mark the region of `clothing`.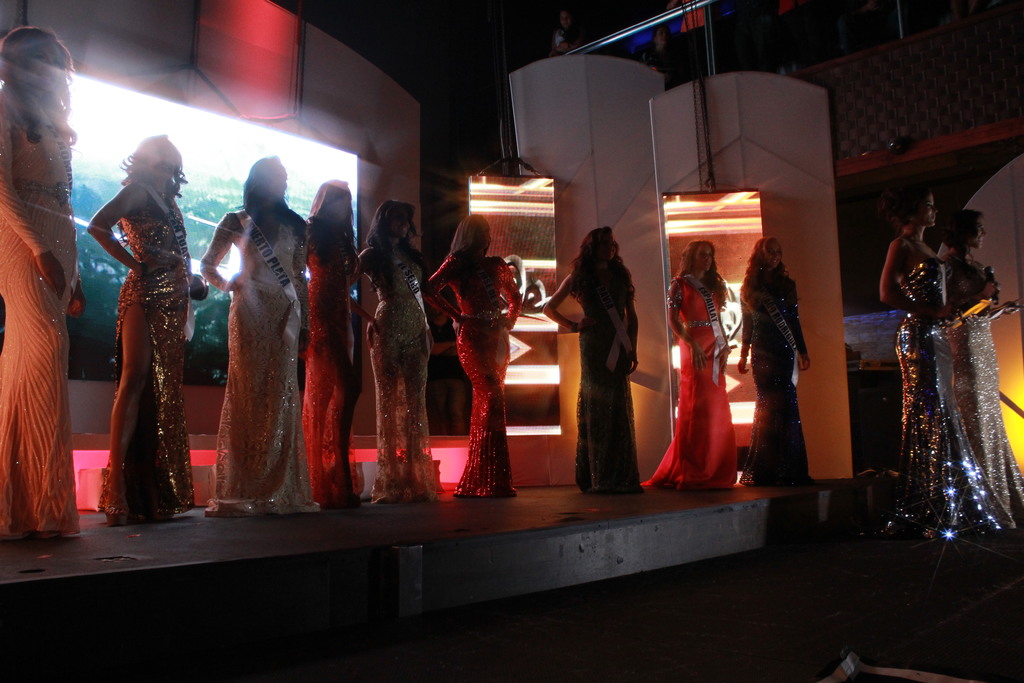
Region: <region>0, 81, 81, 545</region>.
